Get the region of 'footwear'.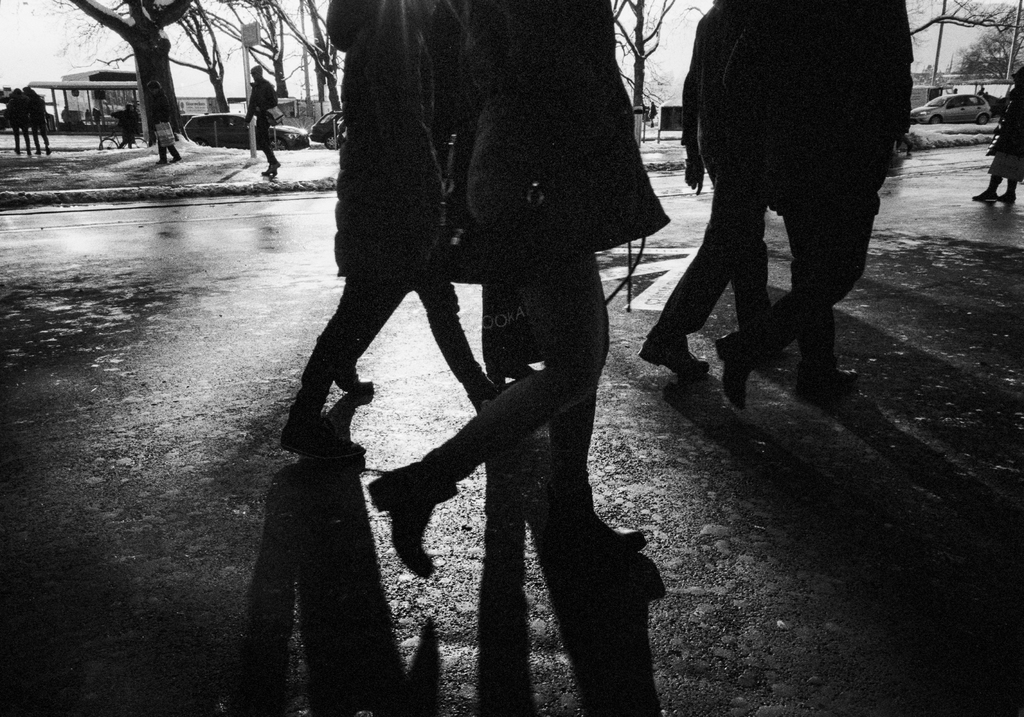
45,148,51,154.
